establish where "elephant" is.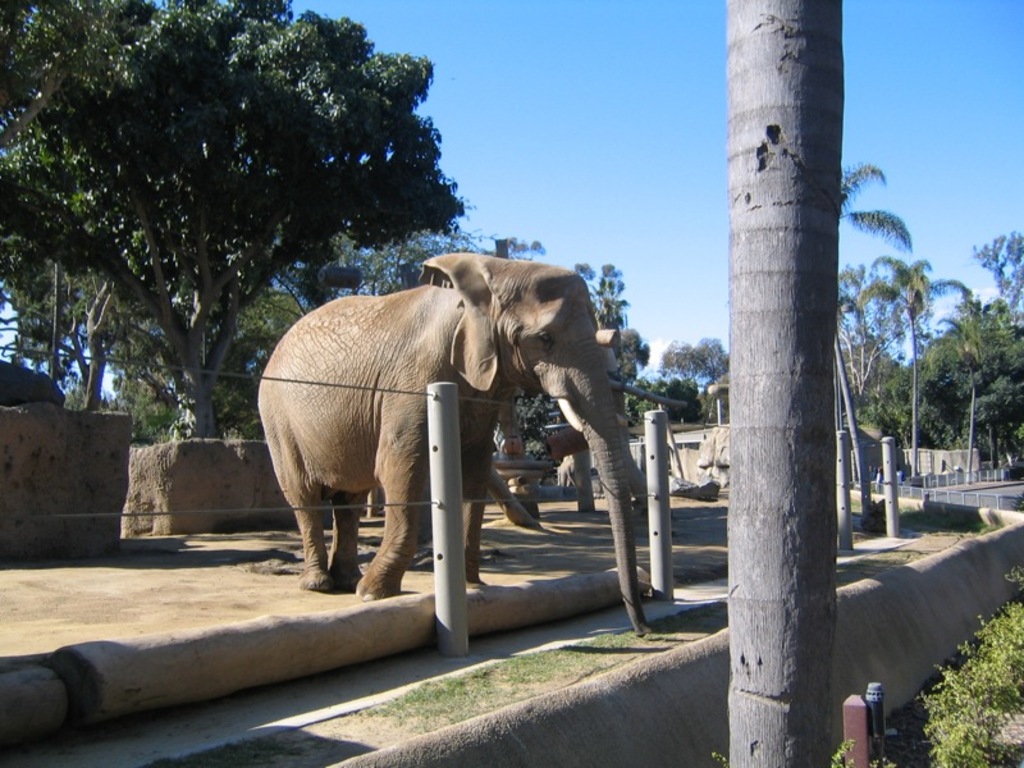
Established at 256, 252, 649, 635.
